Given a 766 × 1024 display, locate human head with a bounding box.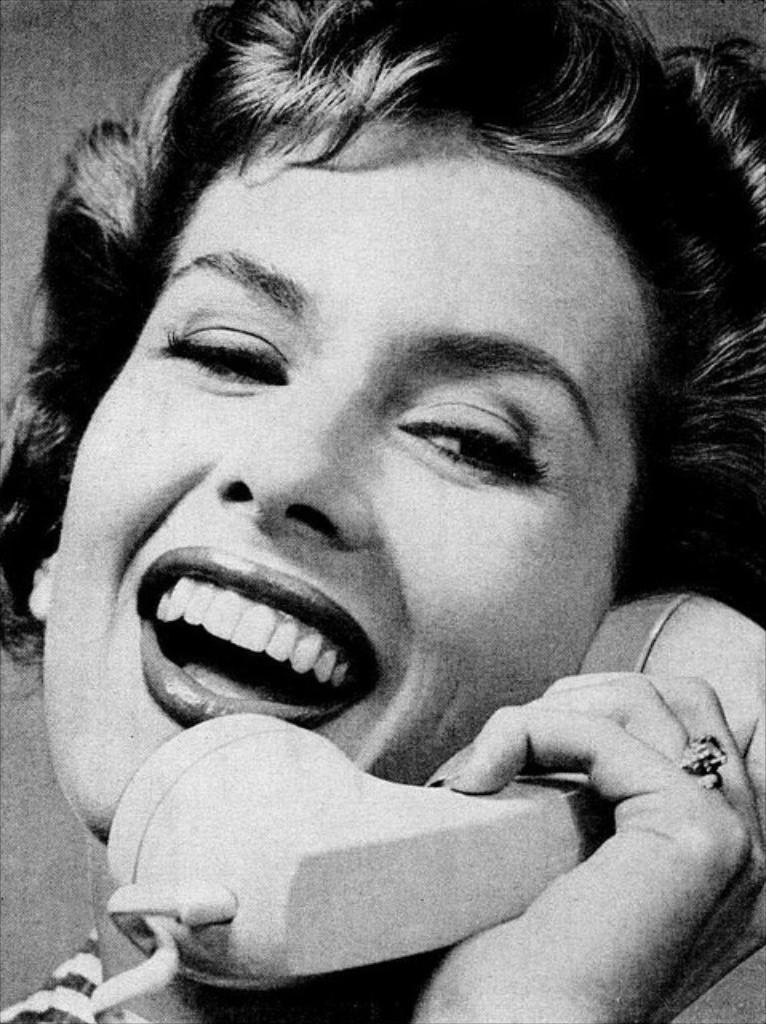
Located: 94:24:664:858.
